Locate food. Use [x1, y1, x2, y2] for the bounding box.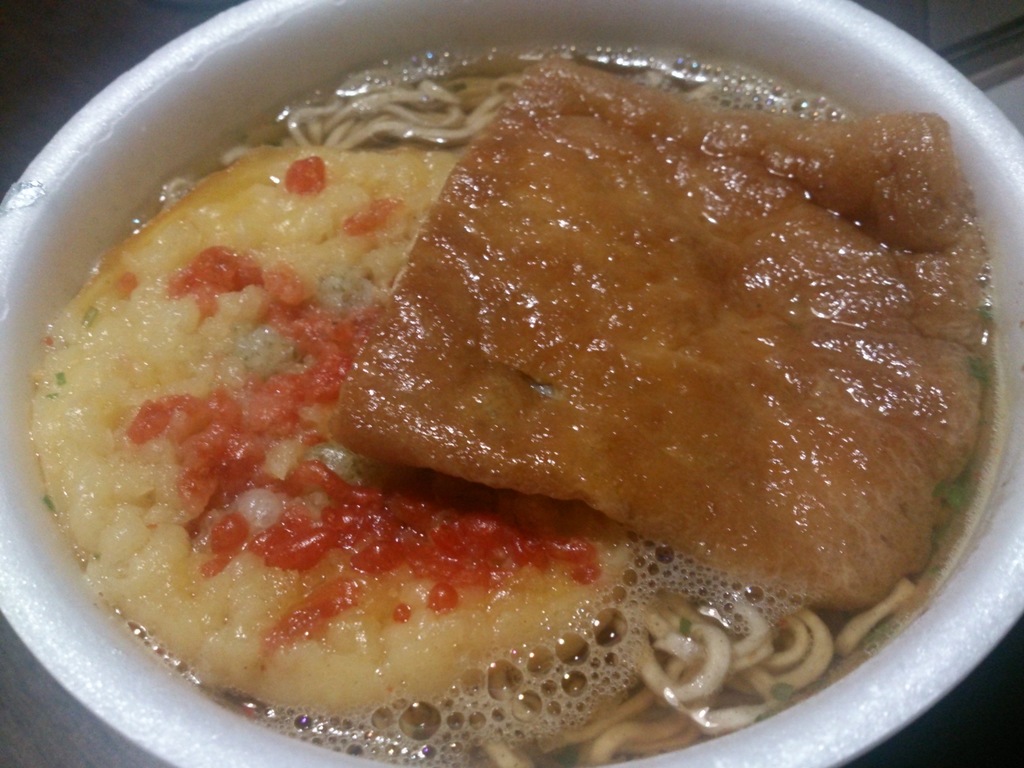
[27, 47, 993, 737].
